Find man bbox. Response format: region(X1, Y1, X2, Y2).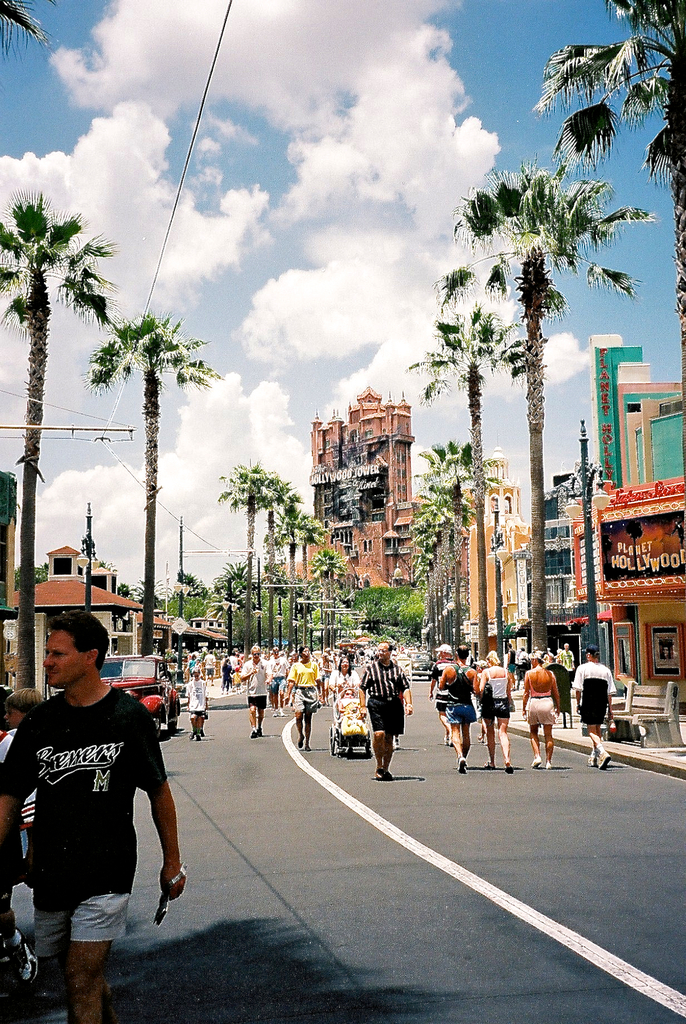
region(183, 664, 208, 741).
